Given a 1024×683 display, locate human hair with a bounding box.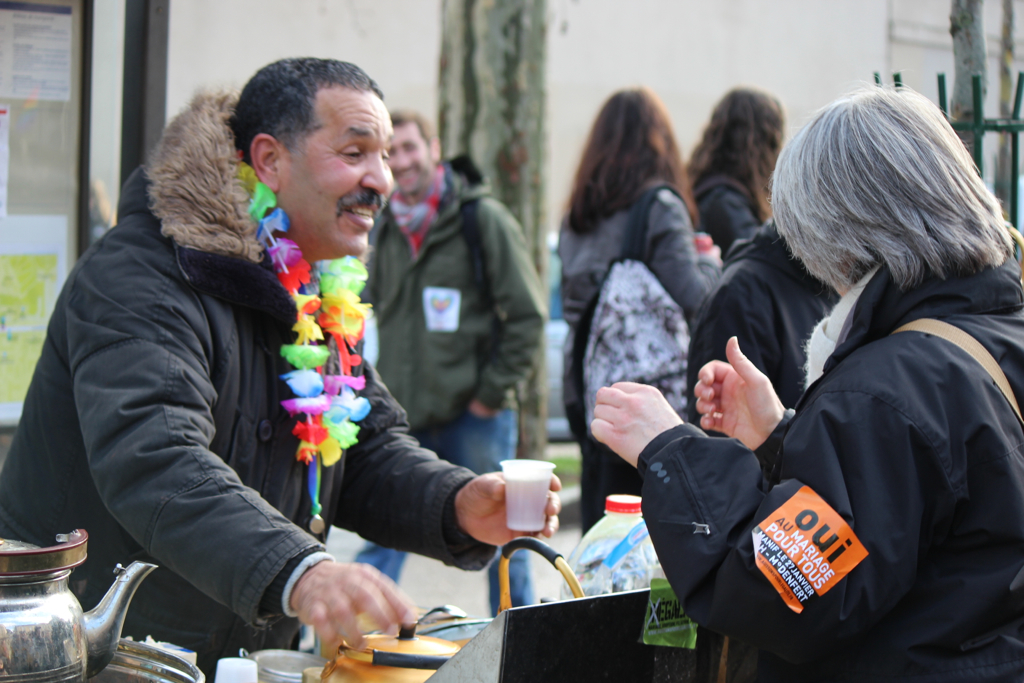
Located: 227:56:384:164.
